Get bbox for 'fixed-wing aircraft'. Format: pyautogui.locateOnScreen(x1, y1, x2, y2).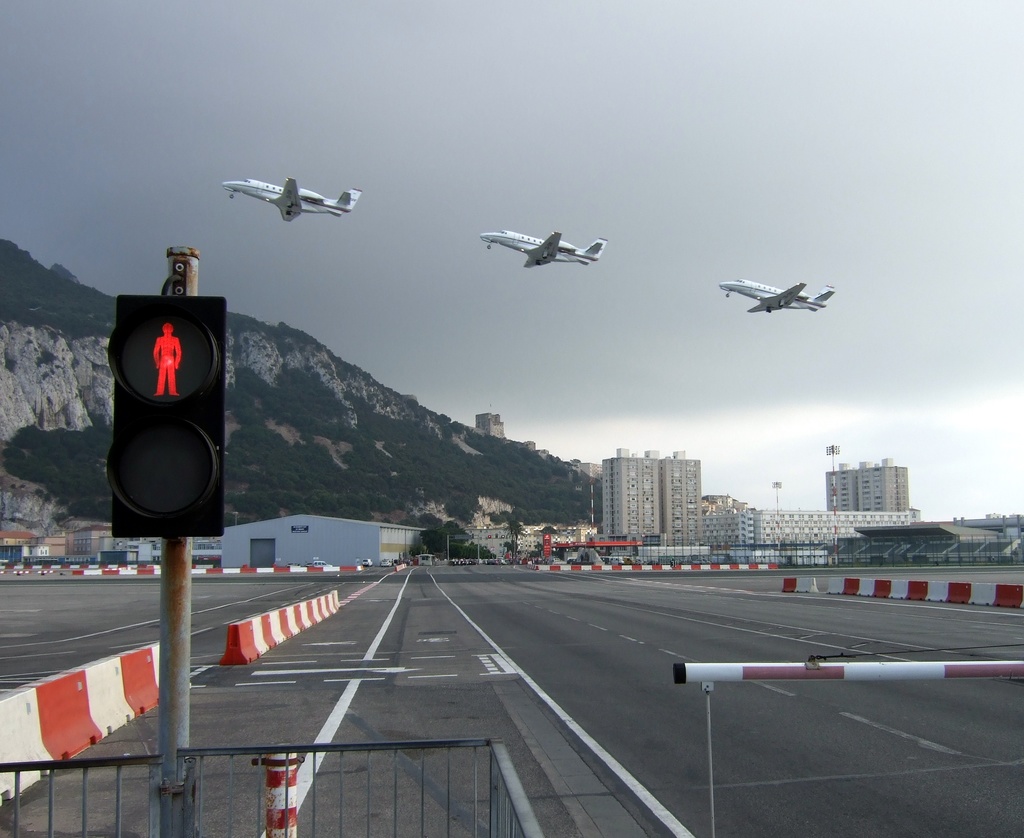
pyautogui.locateOnScreen(714, 279, 841, 312).
